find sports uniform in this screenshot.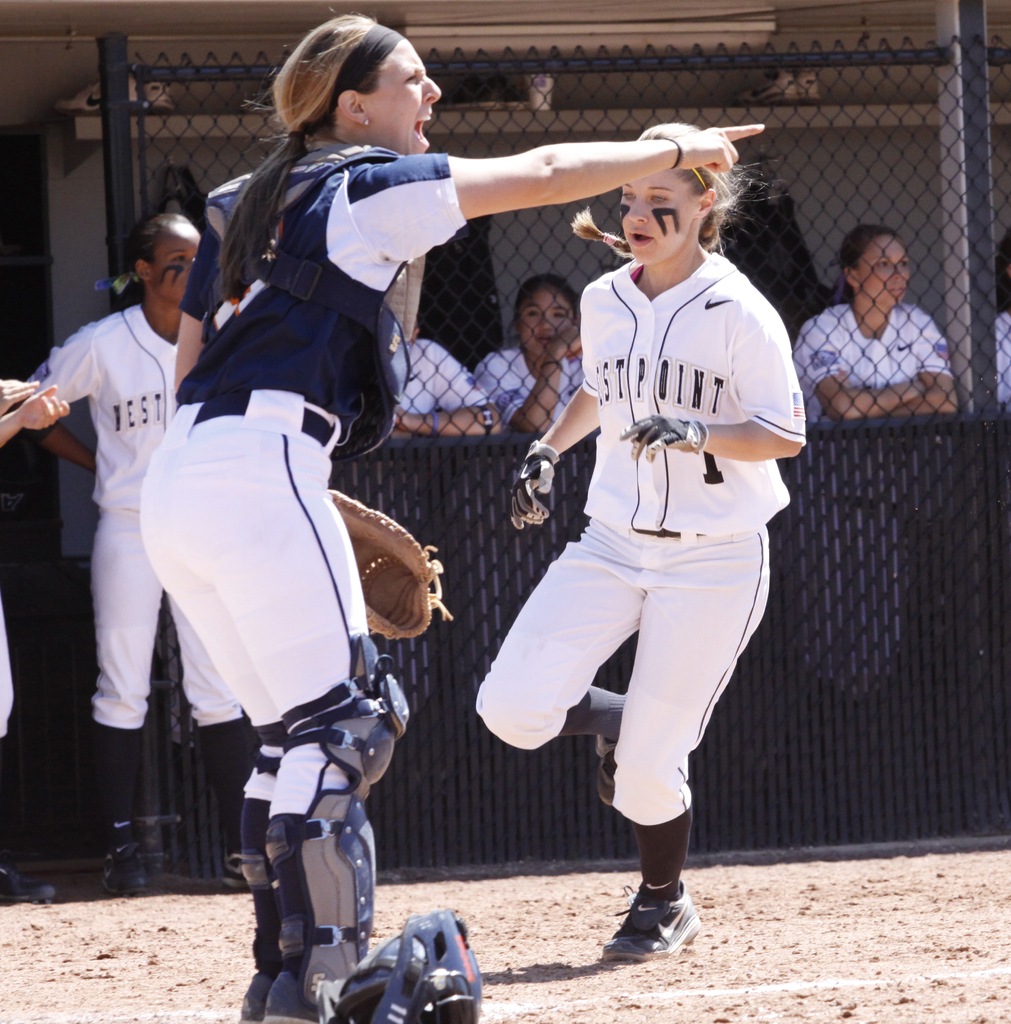
The bounding box for sports uniform is [left=475, top=339, right=586, bottom=435].
